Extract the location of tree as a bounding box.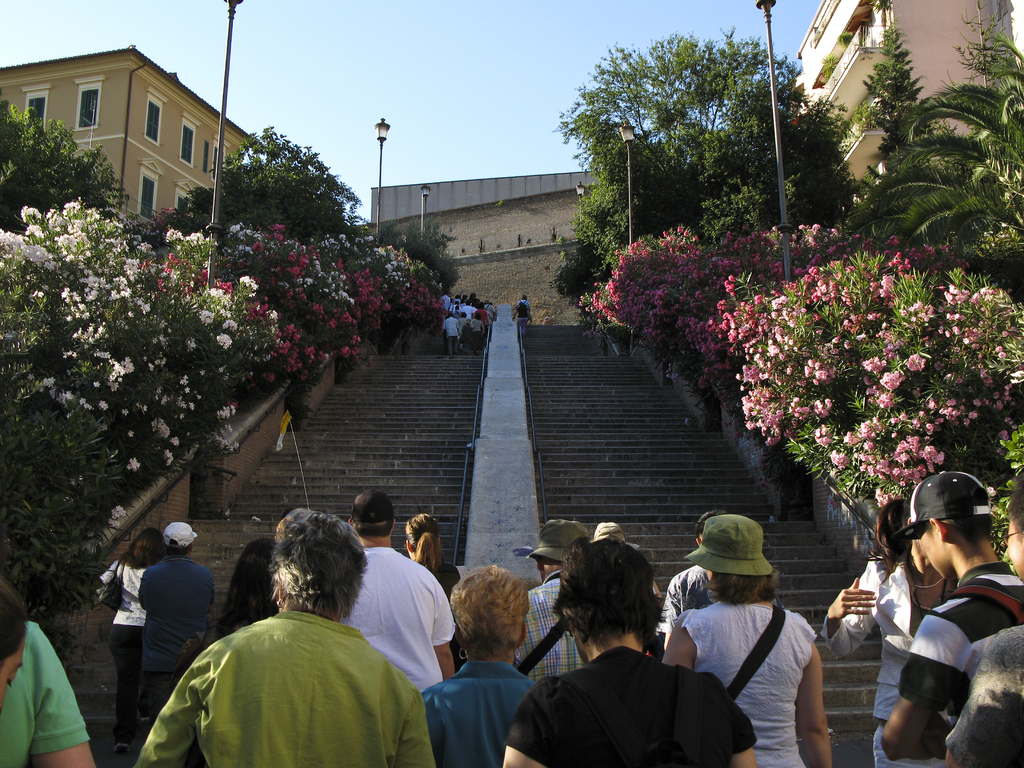
l=390, t=214, r=465, b=297.
